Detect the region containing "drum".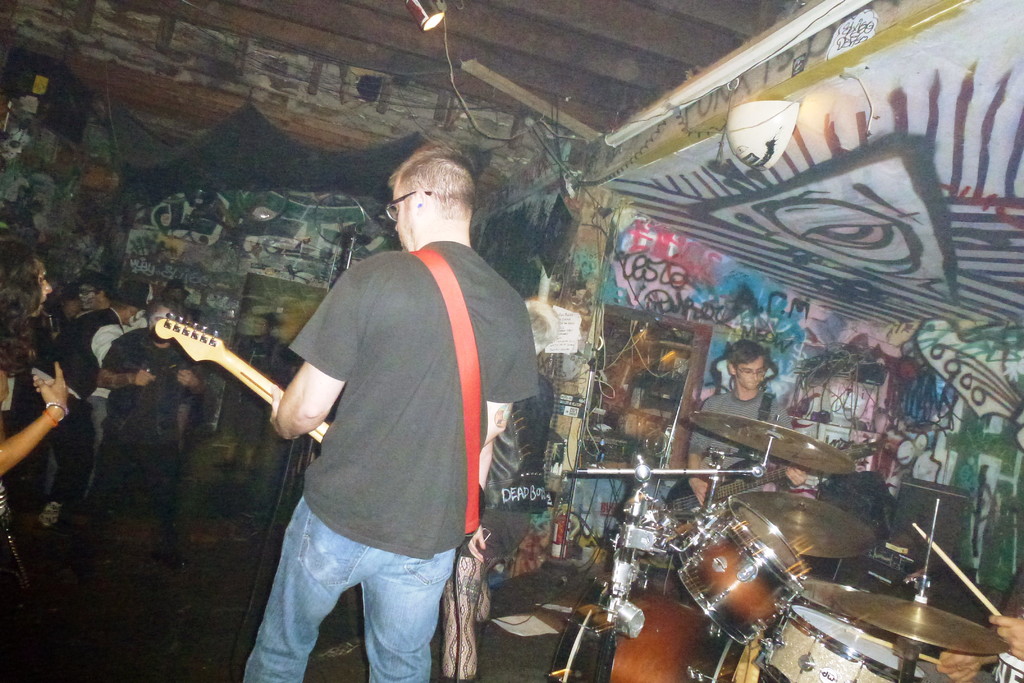
{"left": 674, "top": 497, "right": 806, "bottom": 650}.
